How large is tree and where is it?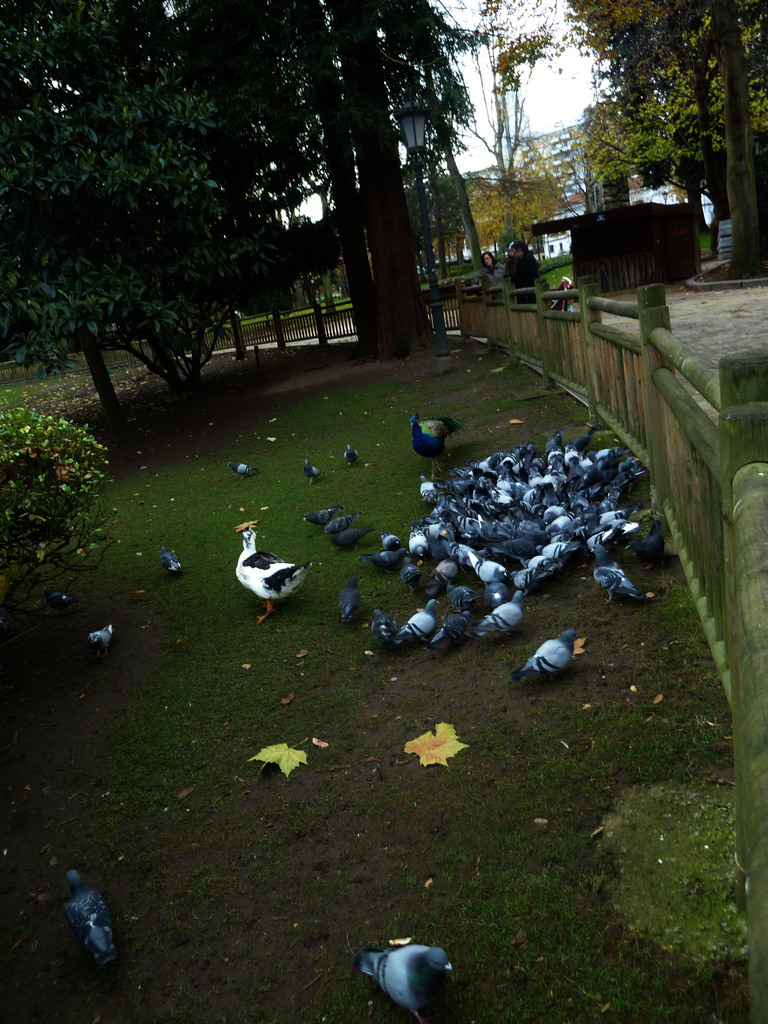
Bounding box: 545/40/732/241.
